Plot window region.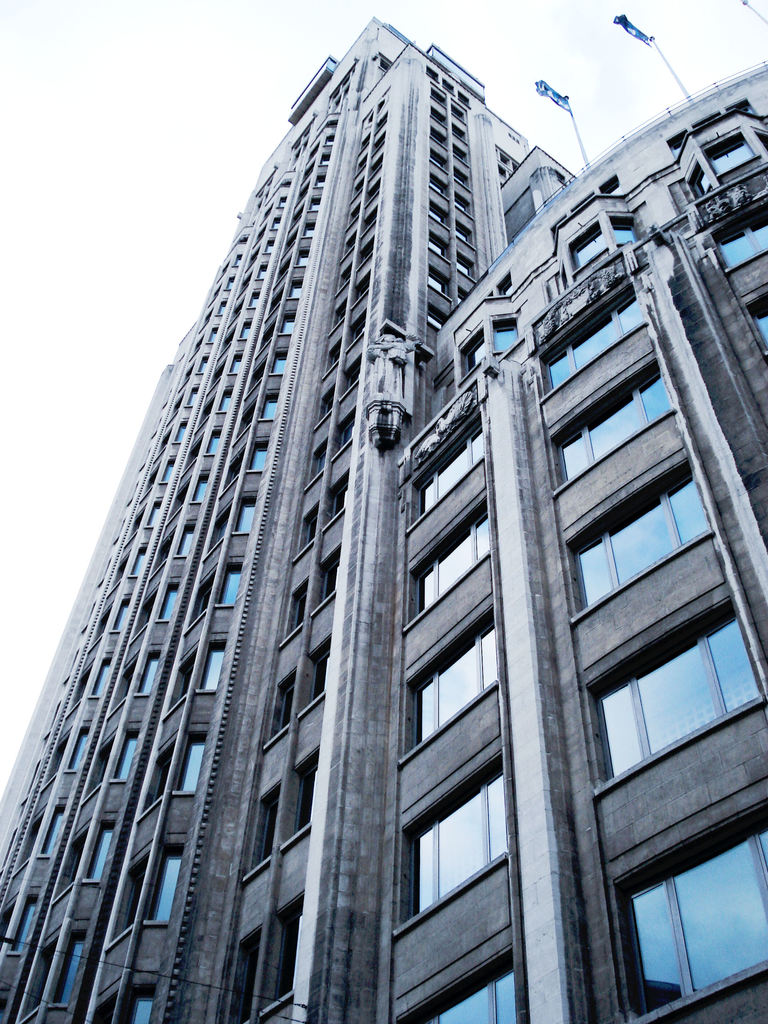
Plotted at (x1=724, y1=102, x2=751, y2=116).
